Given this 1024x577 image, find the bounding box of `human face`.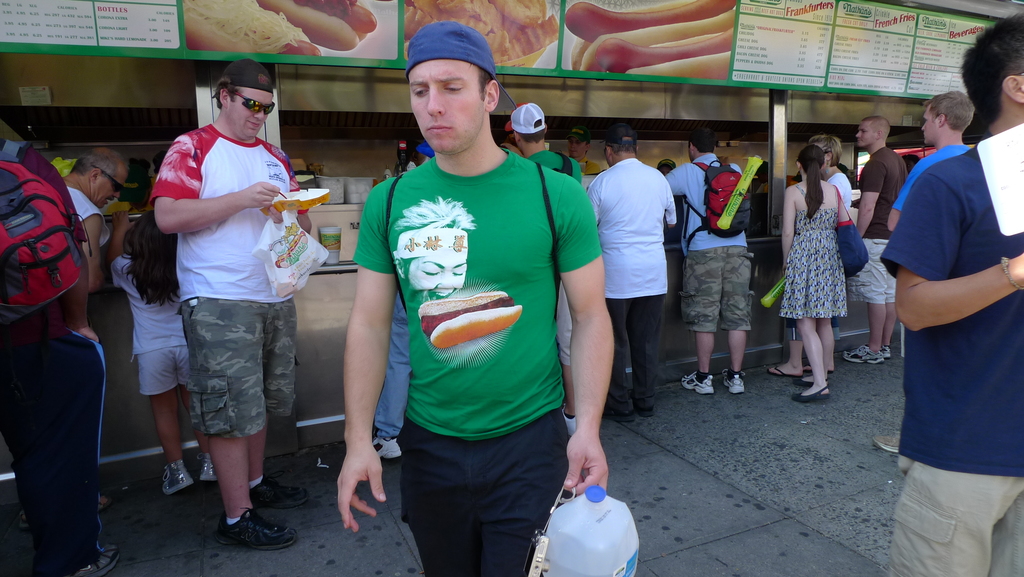
bbox=[920, 107, 936, 145].
